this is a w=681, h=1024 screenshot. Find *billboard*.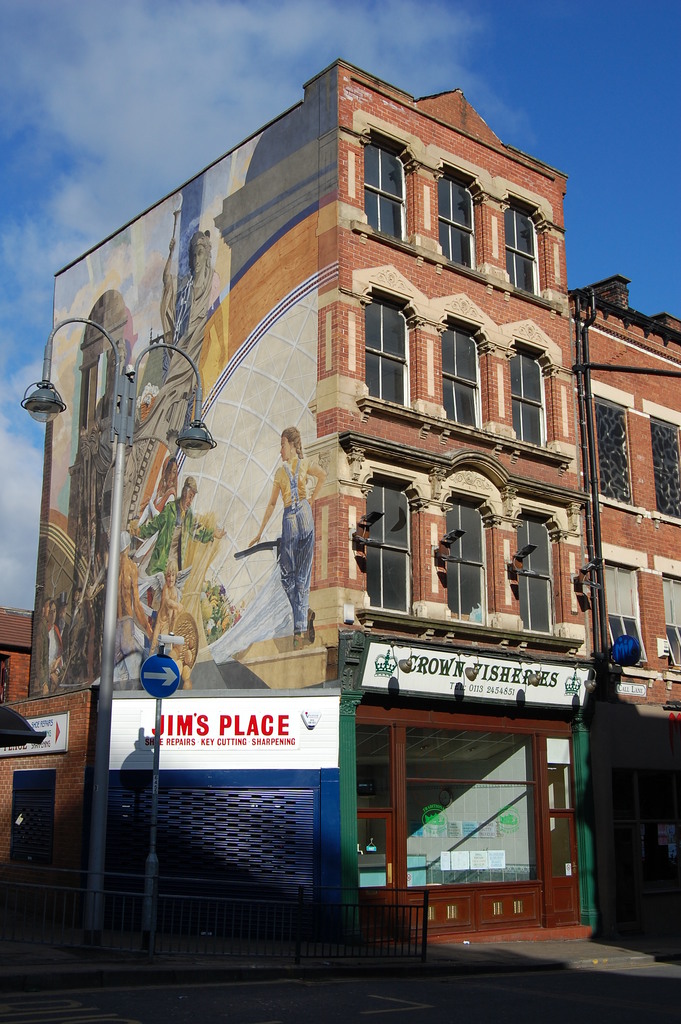
Bounding box: left=39, top=118, right=334, bottom=691.
